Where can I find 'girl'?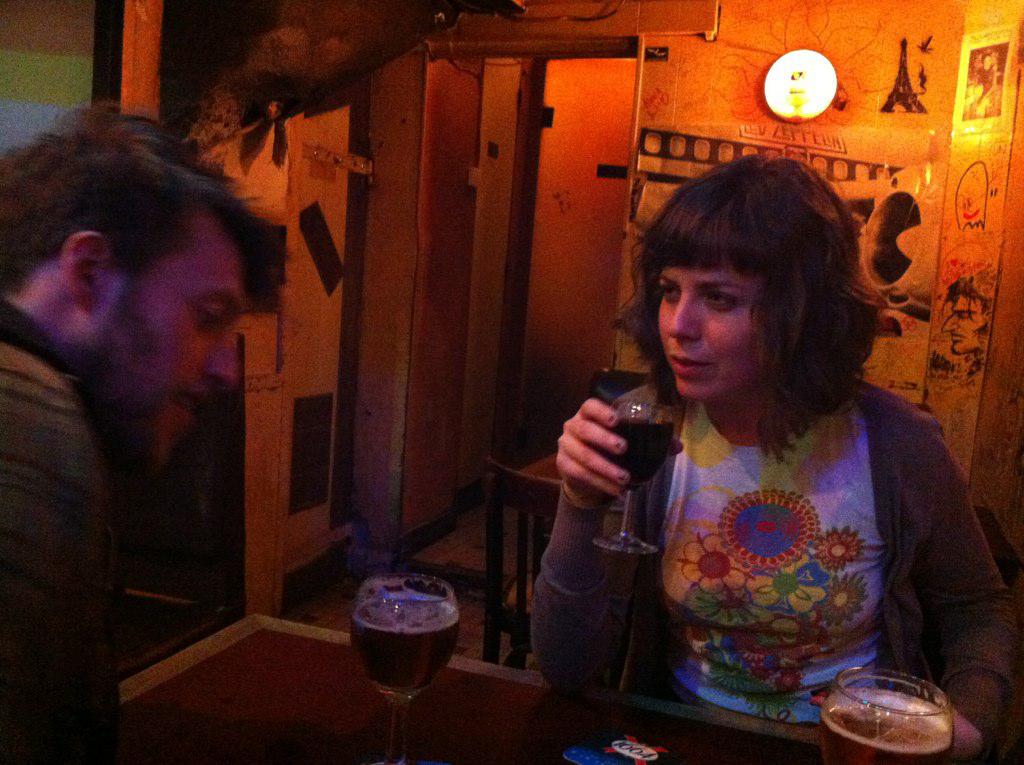
You can find it at (x1=533, y1=155, x2=1018, y2=758).
